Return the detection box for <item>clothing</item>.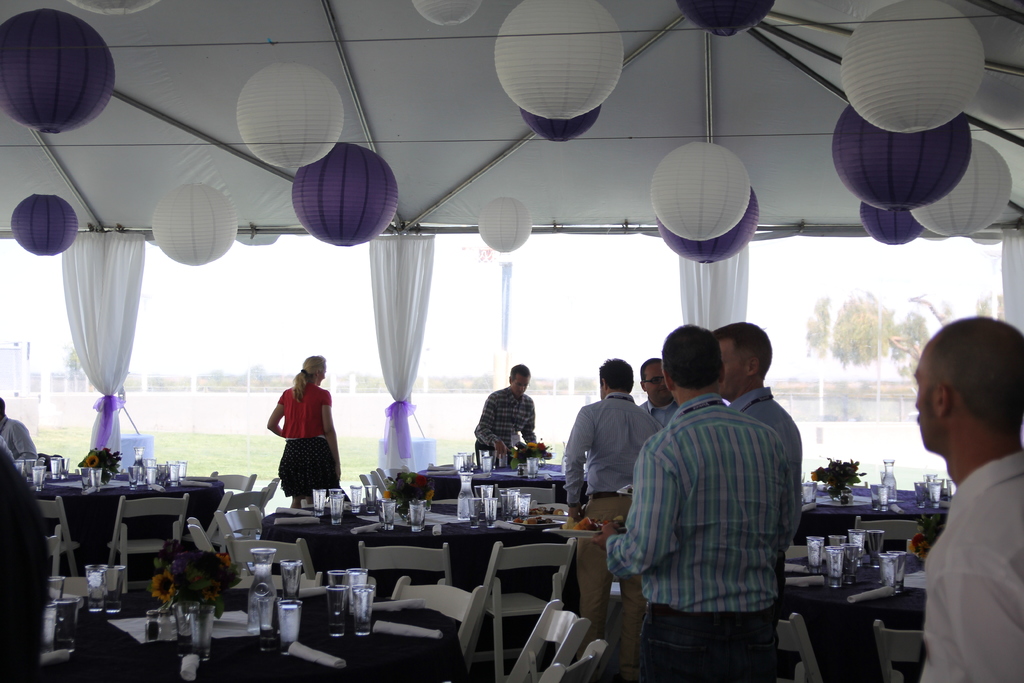
{"left": 916, "top": 451, "right": 1023, "bottom": 682}.
